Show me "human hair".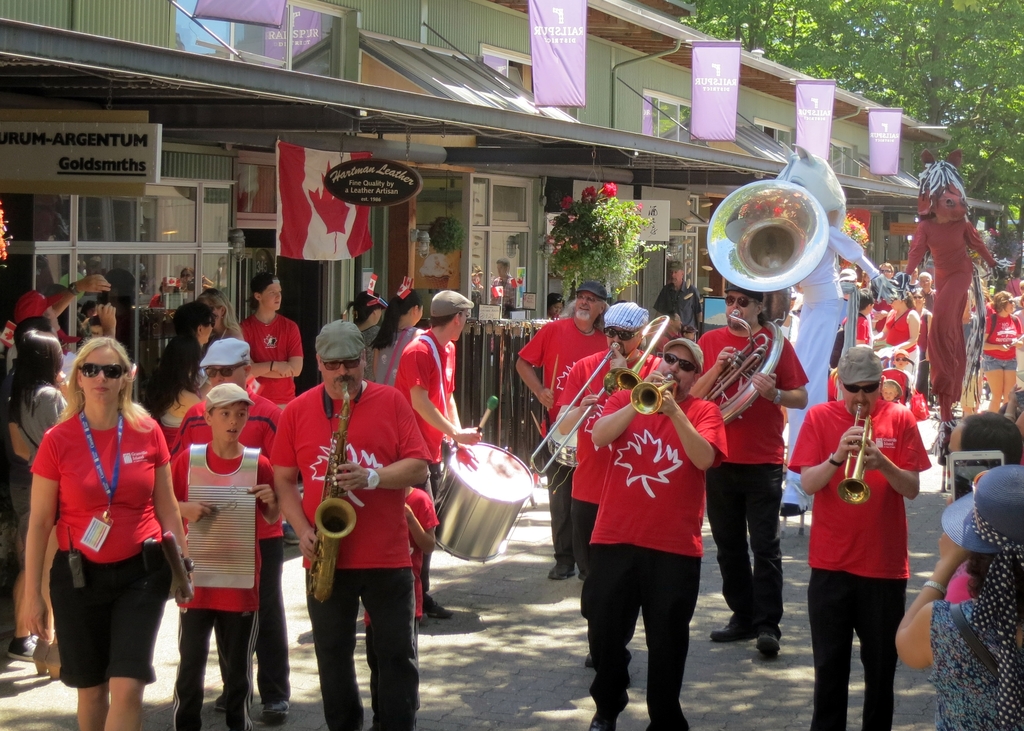
"human hair" is here: {"x1": 247, "y1": 291, "x2": 263, "y2": 312}.
